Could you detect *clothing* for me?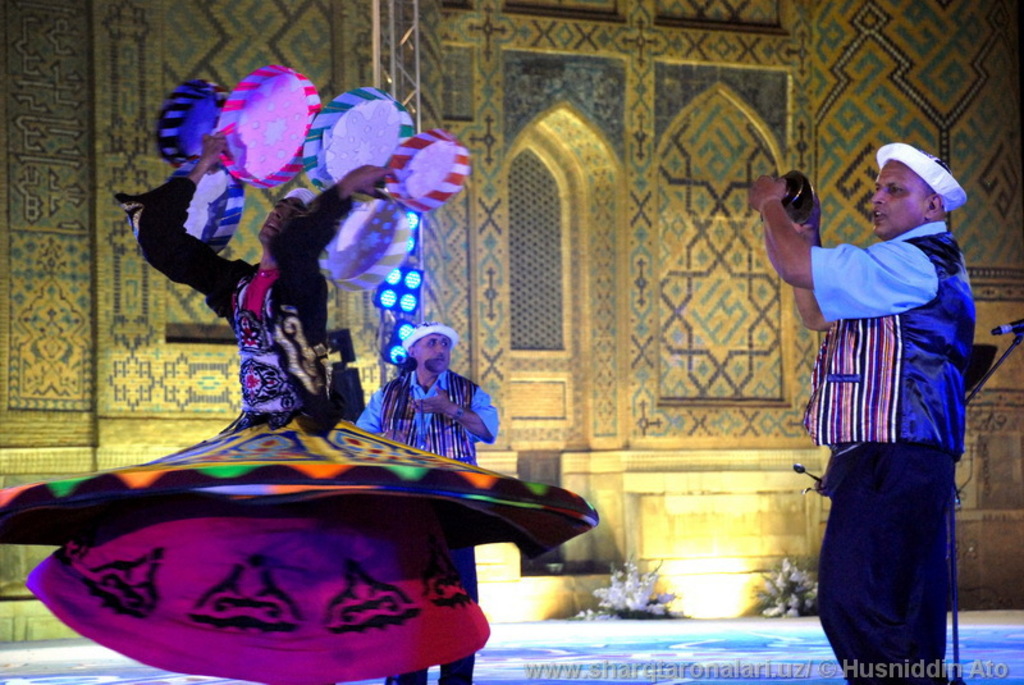
Detection result: (x1=803, y1=223, x2=972, y2=684).
